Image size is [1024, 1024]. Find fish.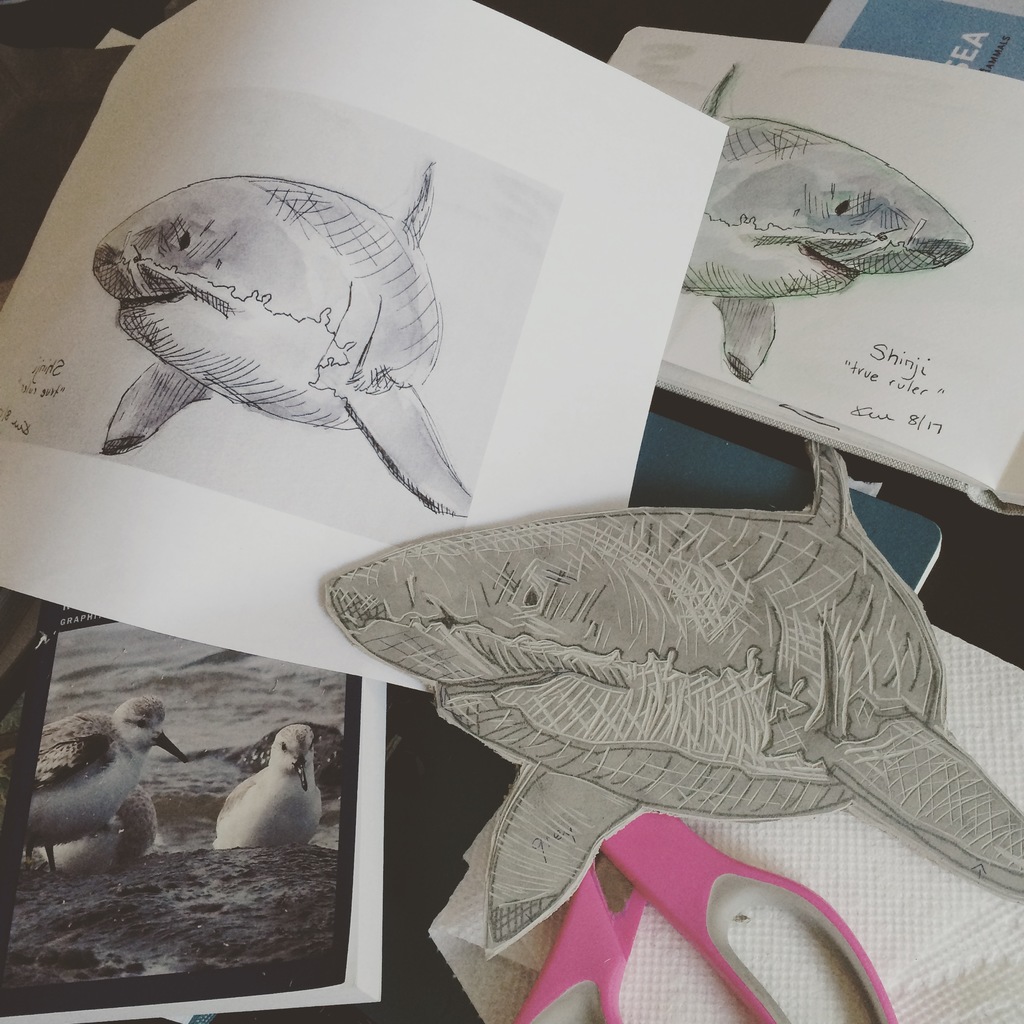
BBox(316, 428, 1023, 966).
